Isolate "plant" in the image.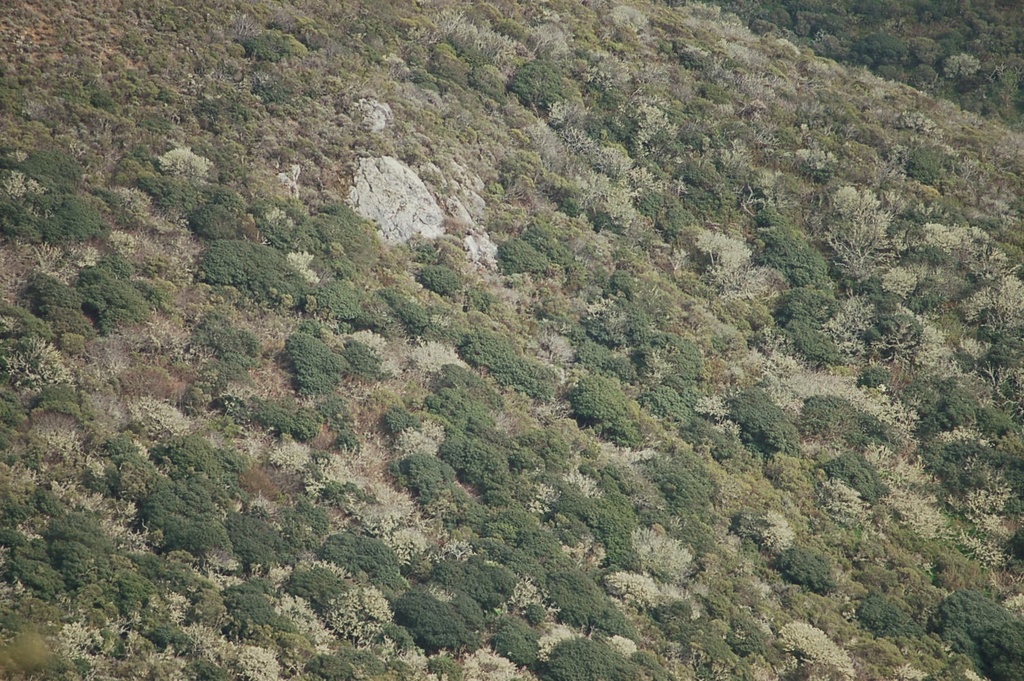
Isolated region: pyautogui.locateOnScreen(492, 239, 541, 282).
